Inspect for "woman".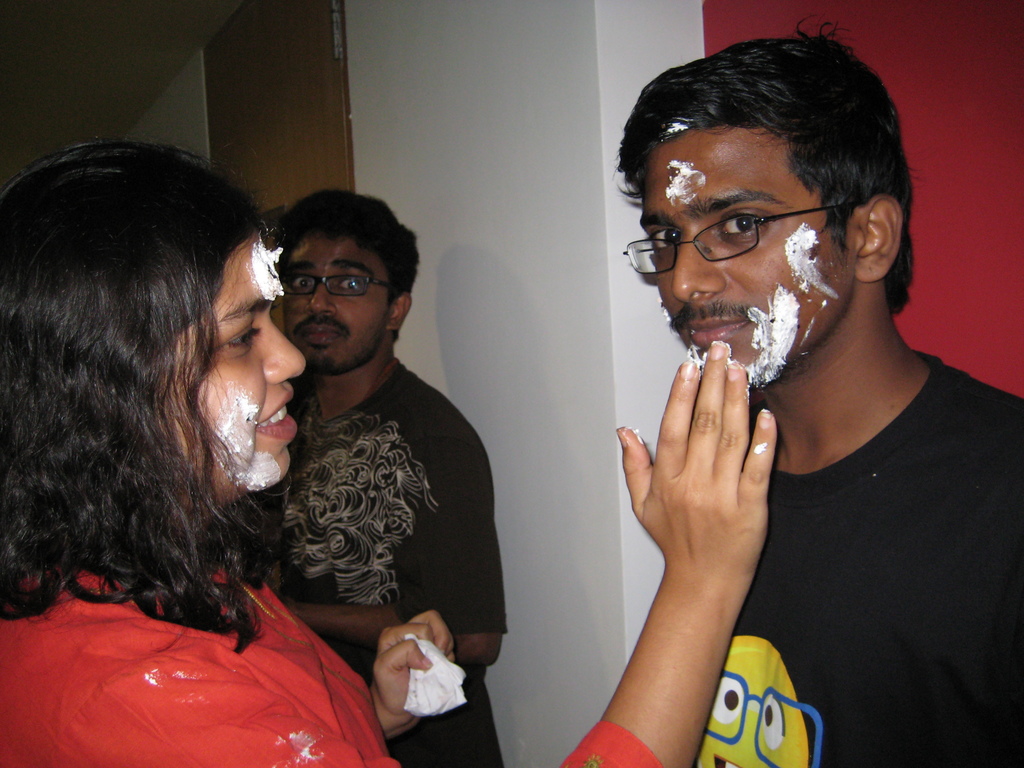
Inspection: left=0, top=136, right=779, bottom=767.
